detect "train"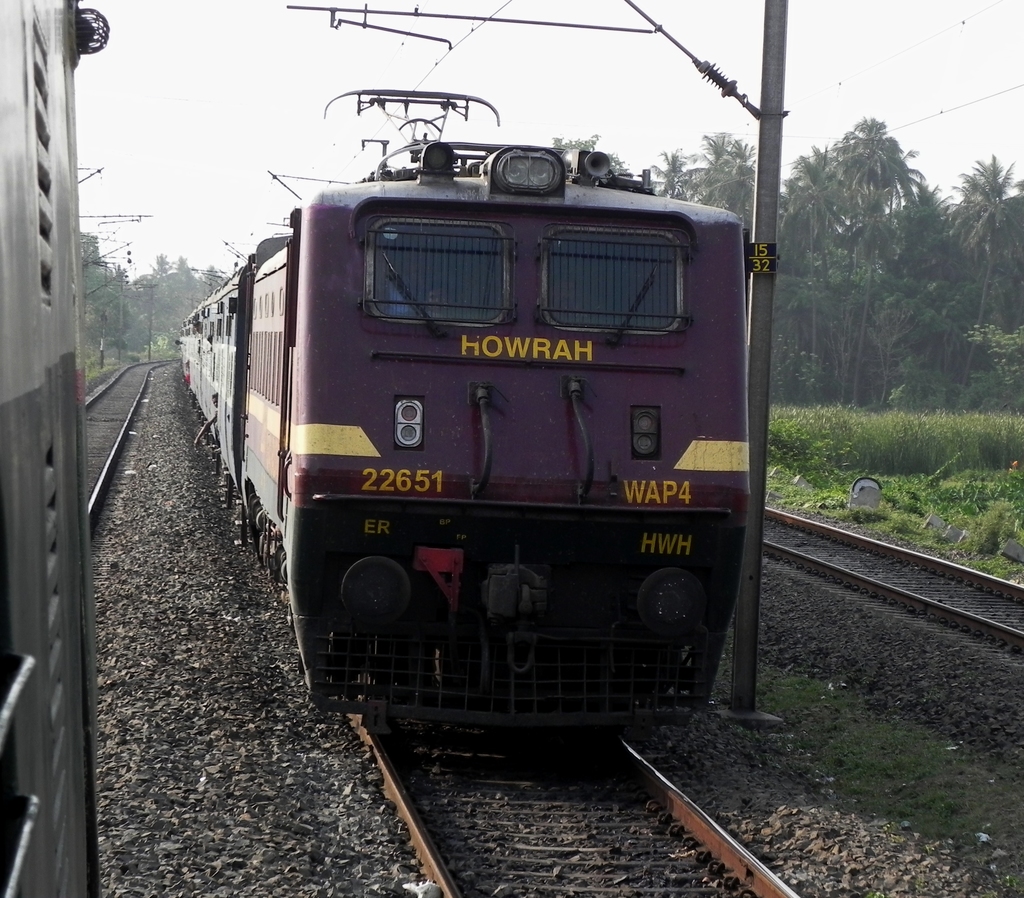
(0, 0, 99, 897)
